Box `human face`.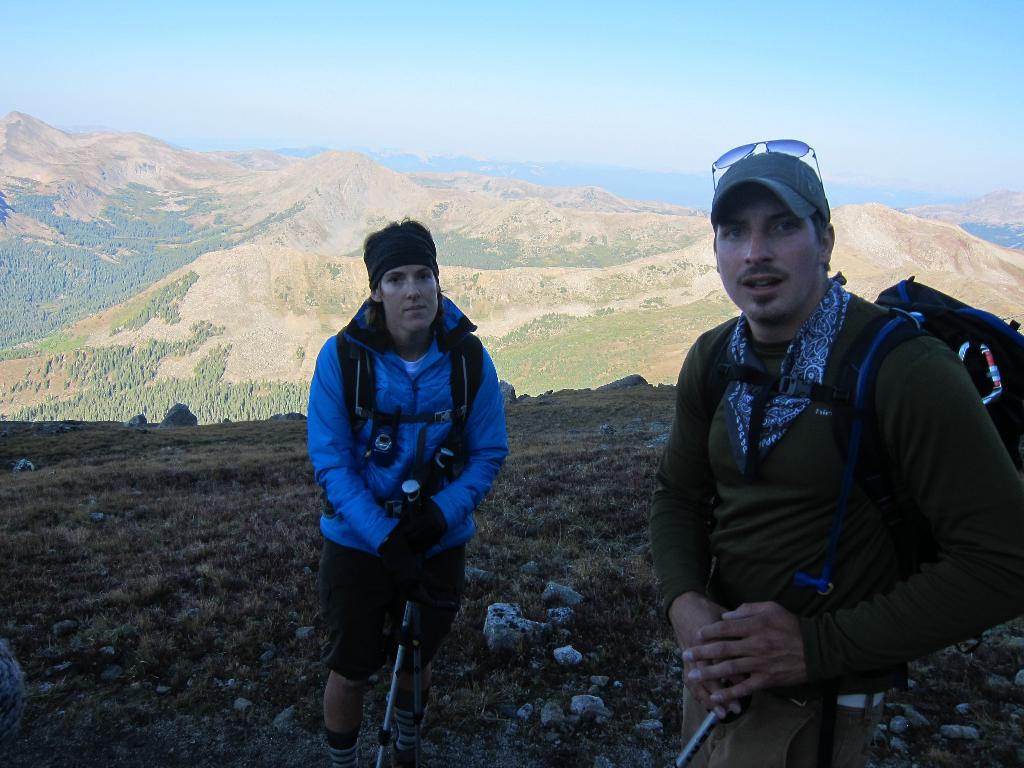
(left=713, top=198, right=812, bottom=325).
